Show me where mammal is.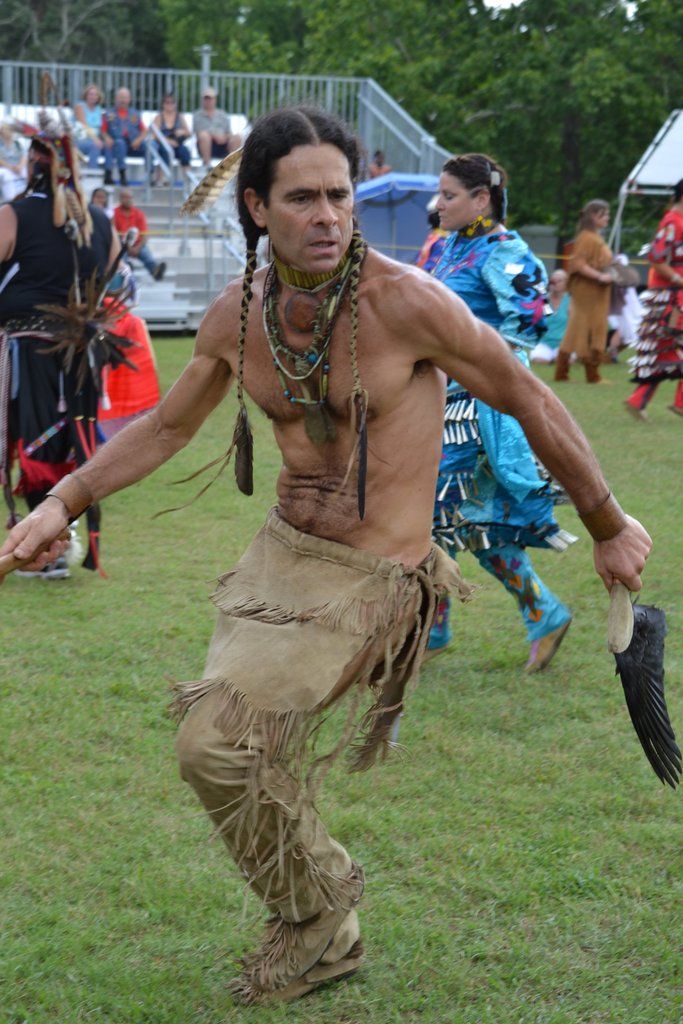
mammal is at <box>422,154,575,678</box>.
